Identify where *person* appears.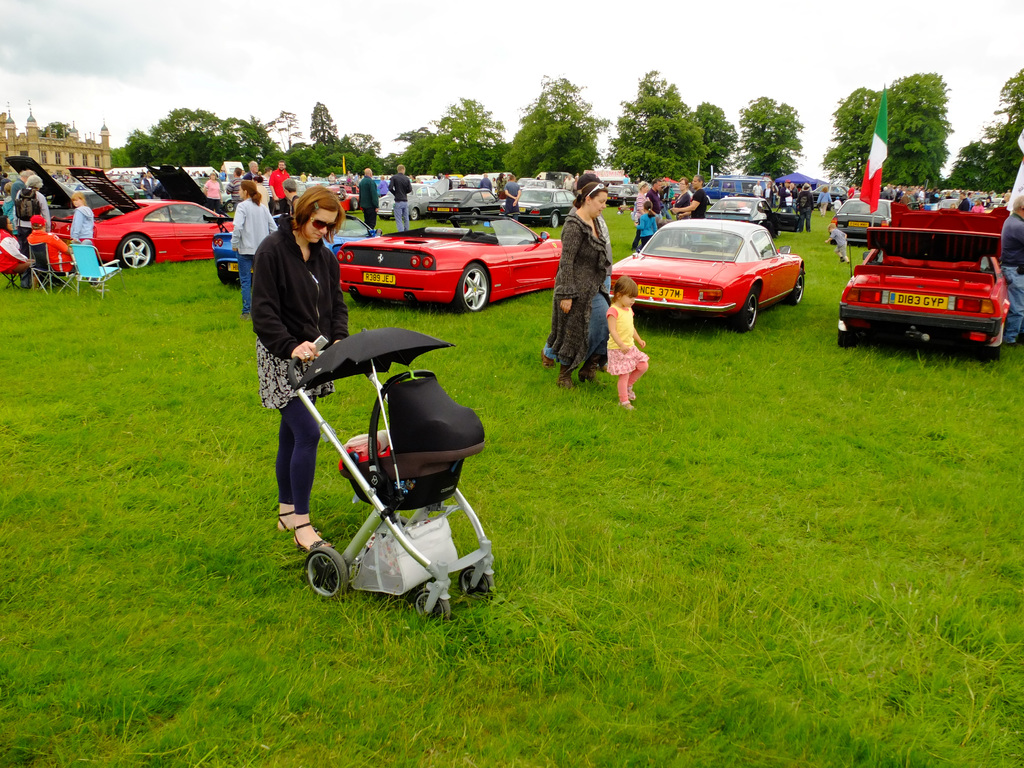
Appears at BBox(605, 280, 647, 420).
